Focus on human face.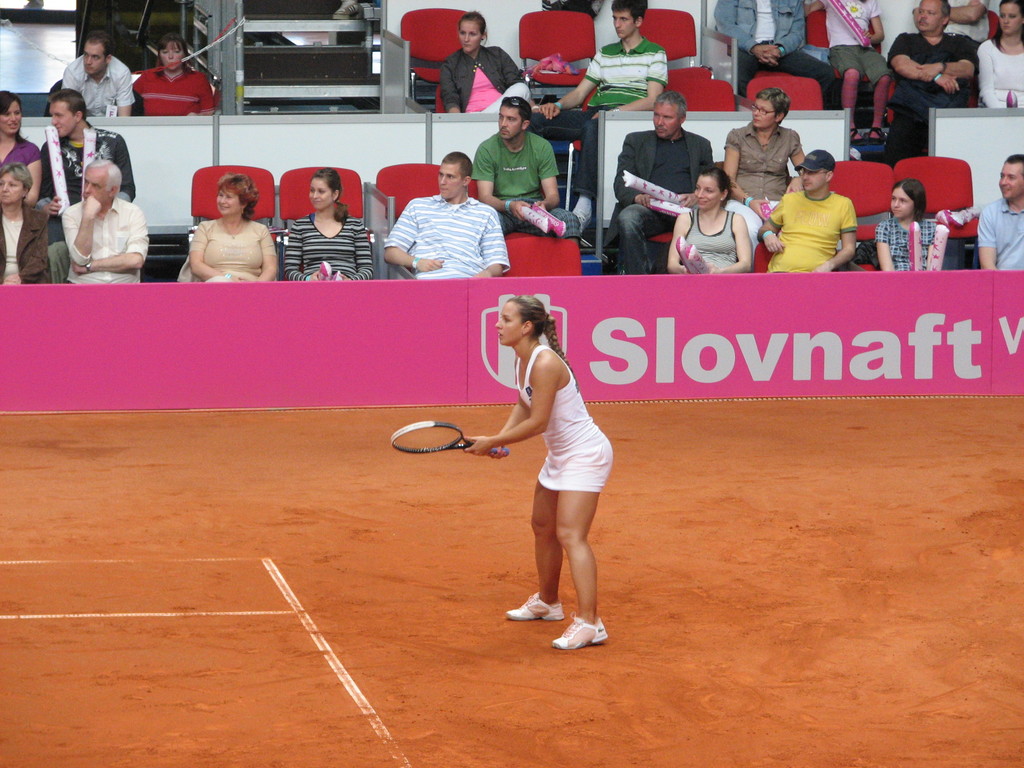
Focused at bbox=(216, 191, 240, 218).
